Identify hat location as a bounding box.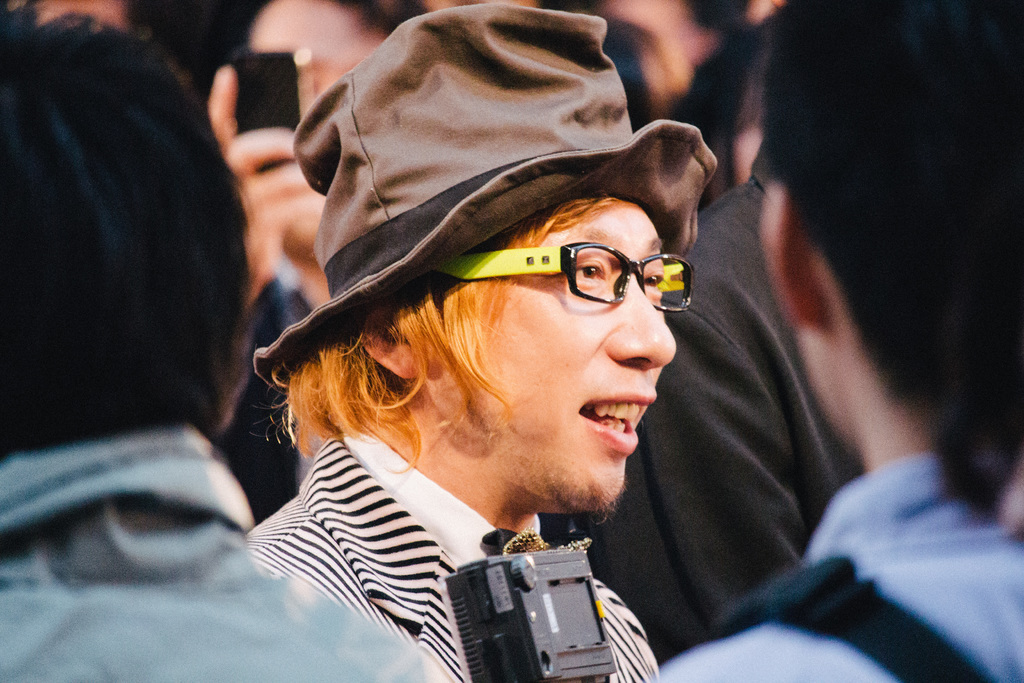
252,0,720,397.
